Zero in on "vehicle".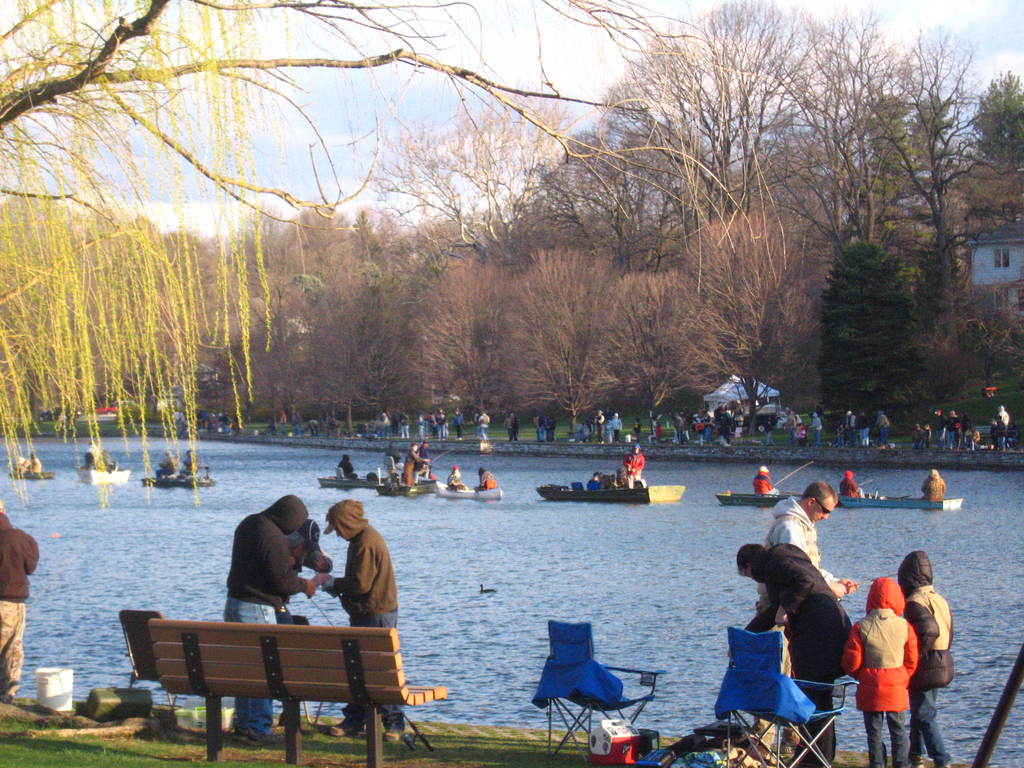
Zeroed in: l=77, t=466, r=130, b=486.
